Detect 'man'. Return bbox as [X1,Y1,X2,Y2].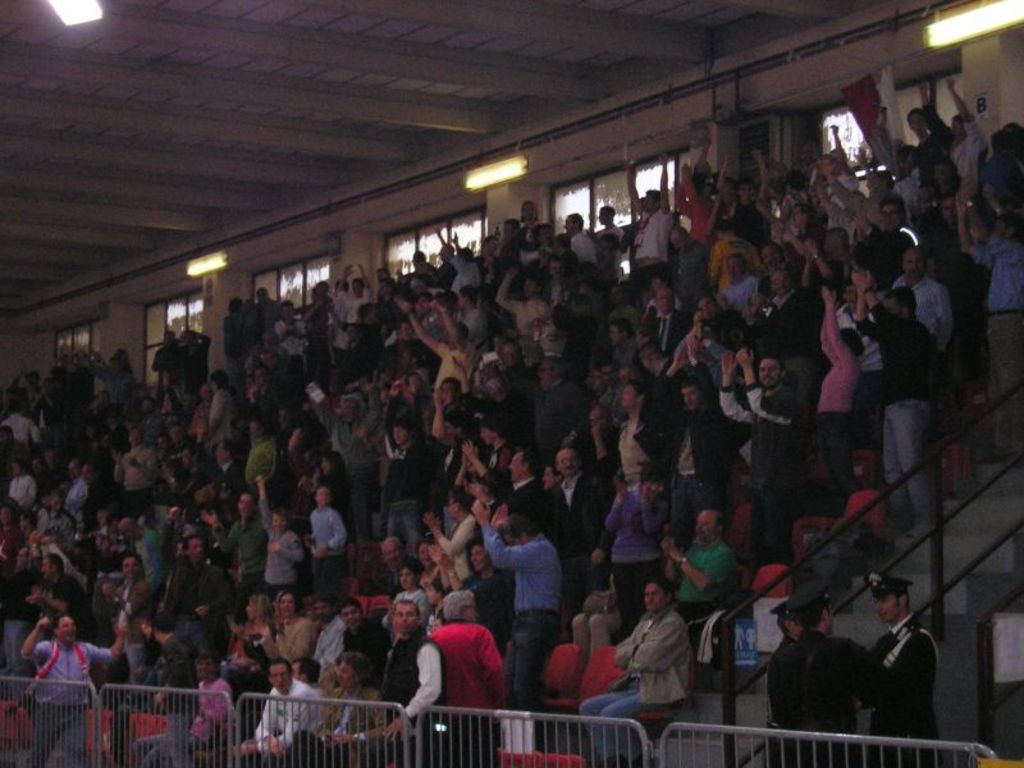
[218,489,260,598].
